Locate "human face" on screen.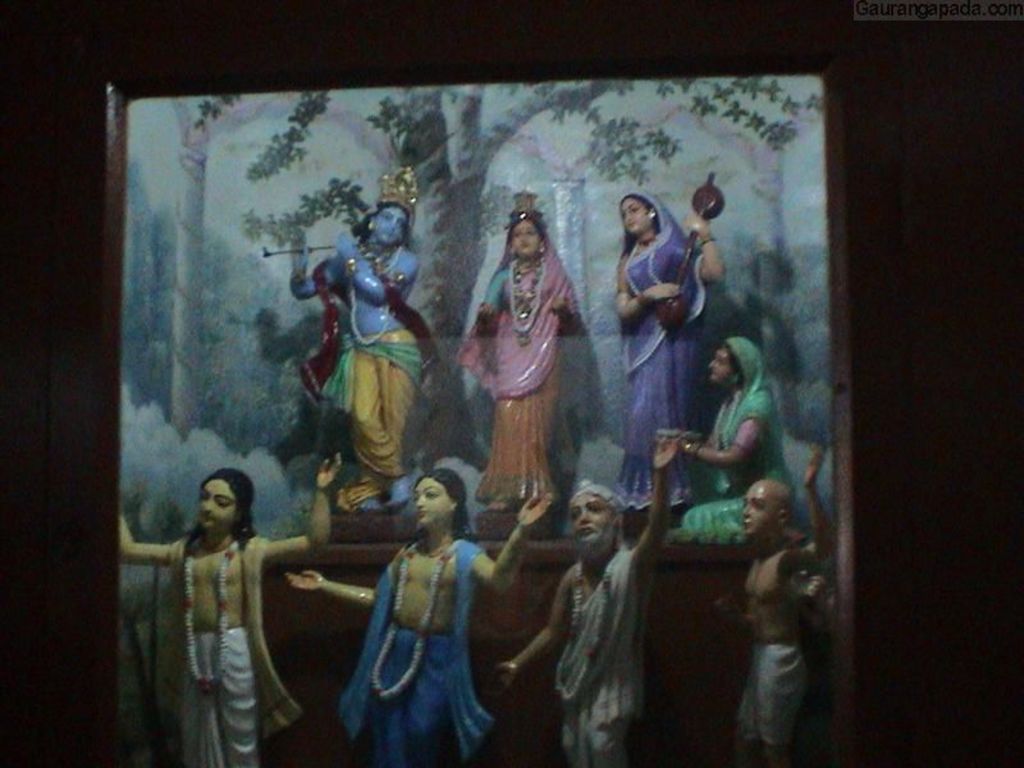
On screen at 709,347,732,380.
